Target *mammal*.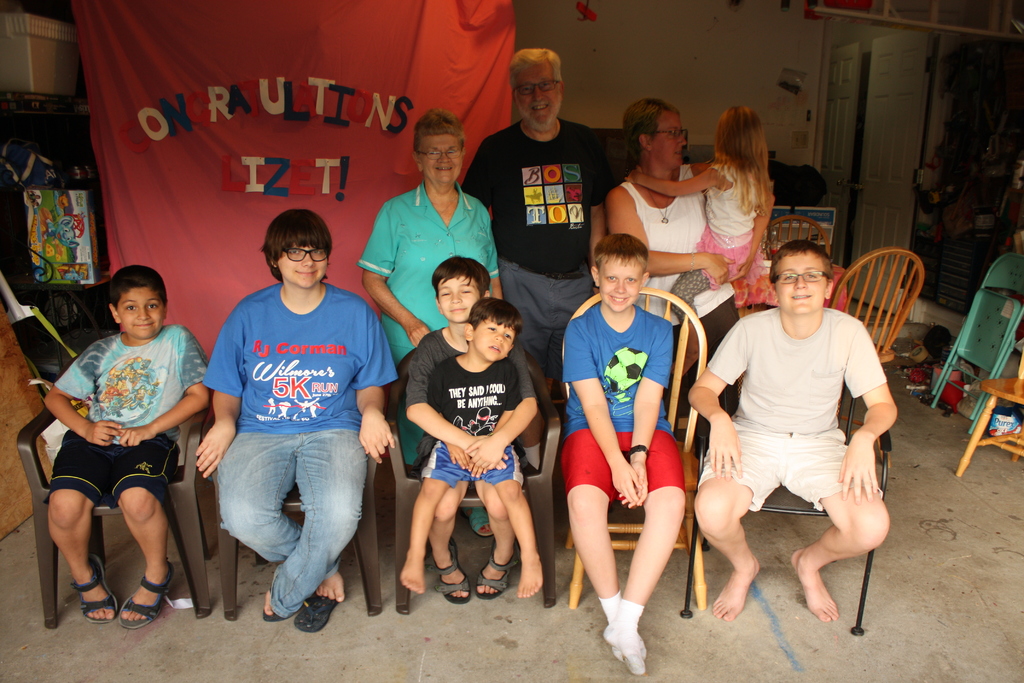
Target region: 351,106,506,536.
